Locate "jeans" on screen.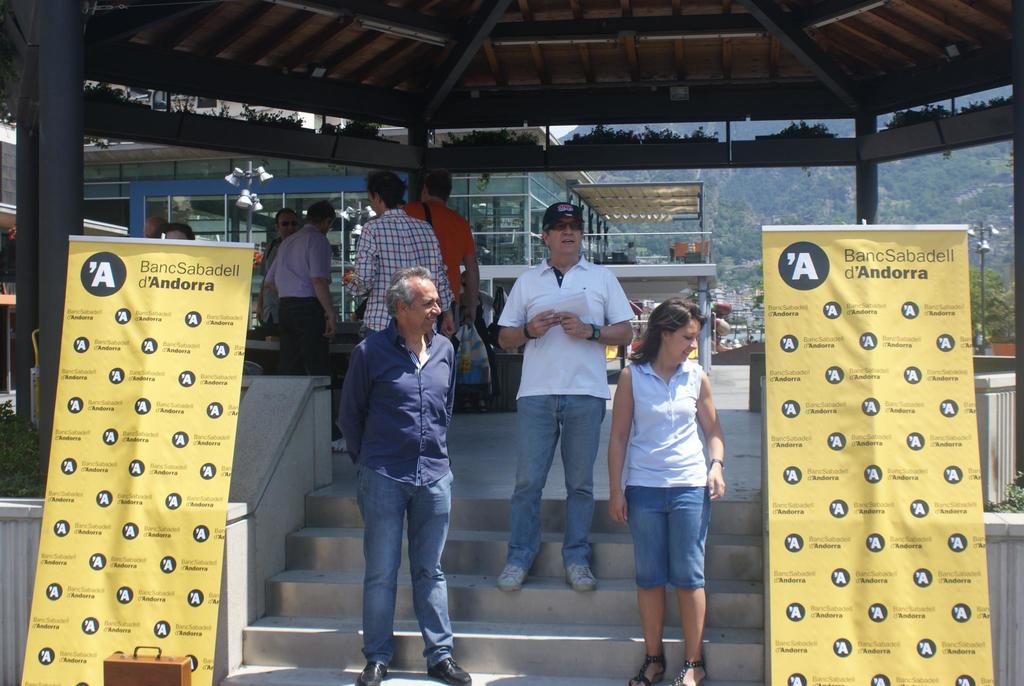
On screen at detection(511, 403, 608, 560).
